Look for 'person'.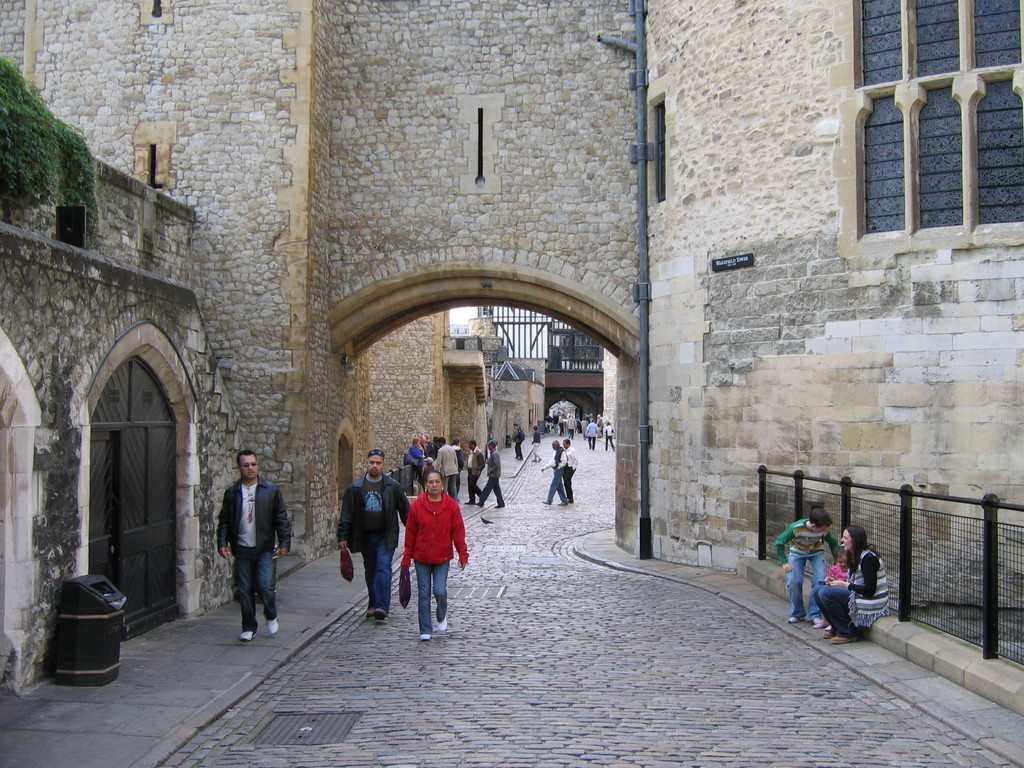
Found: bbox(530, 427, 546, 460).
